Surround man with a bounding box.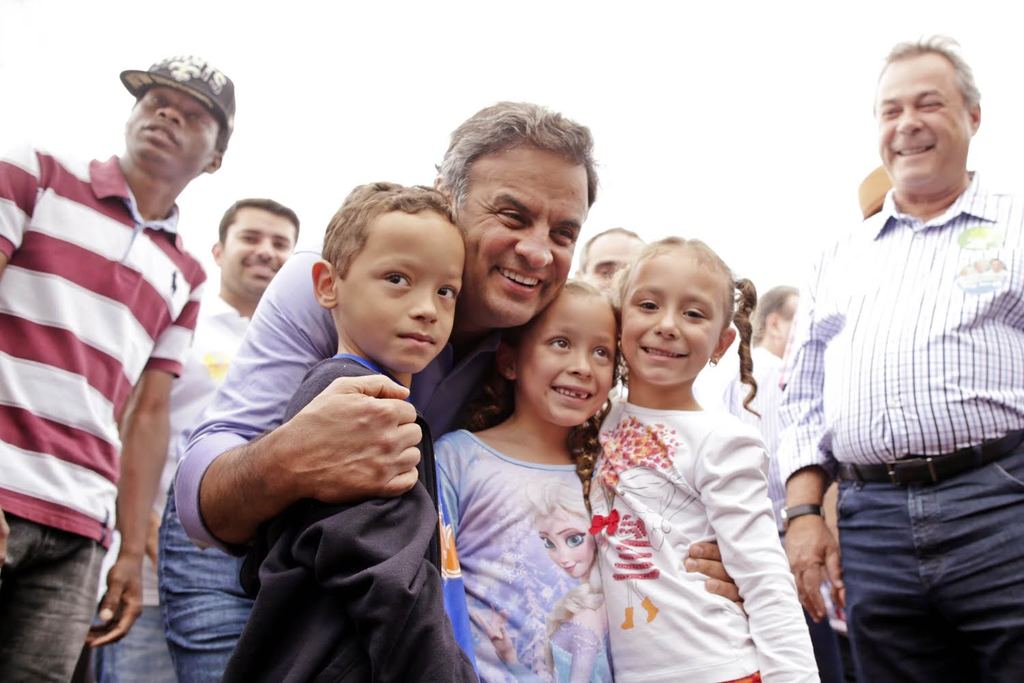
156, 100, 603, 682.
